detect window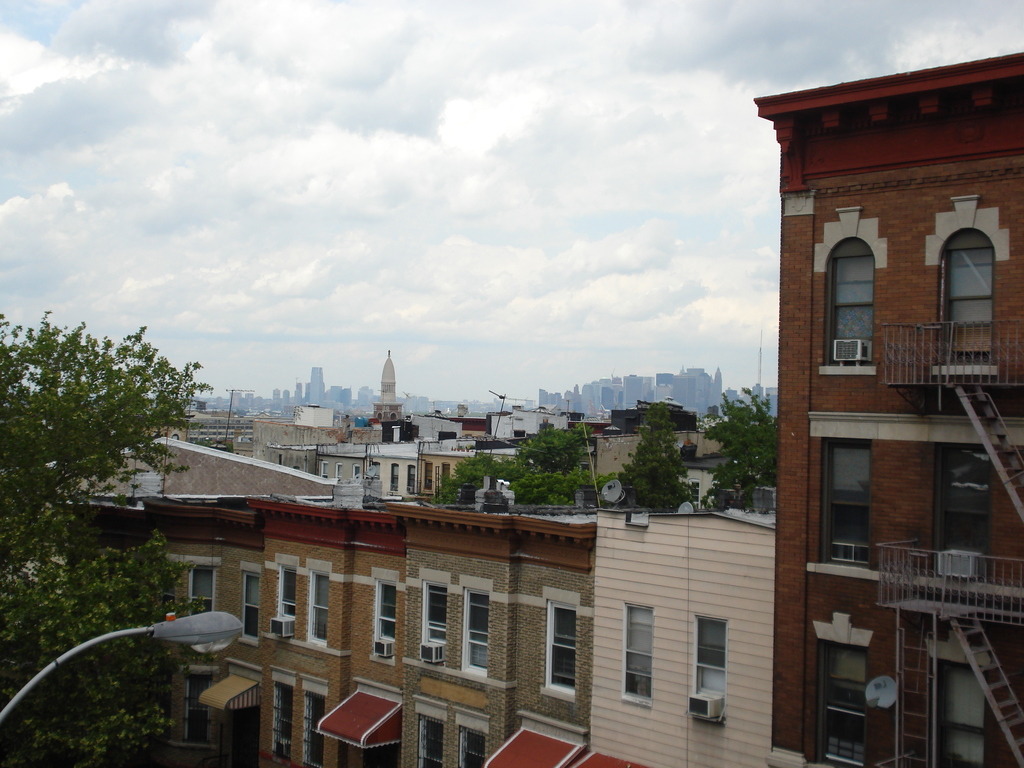
region(935, 444, 990, 563)
